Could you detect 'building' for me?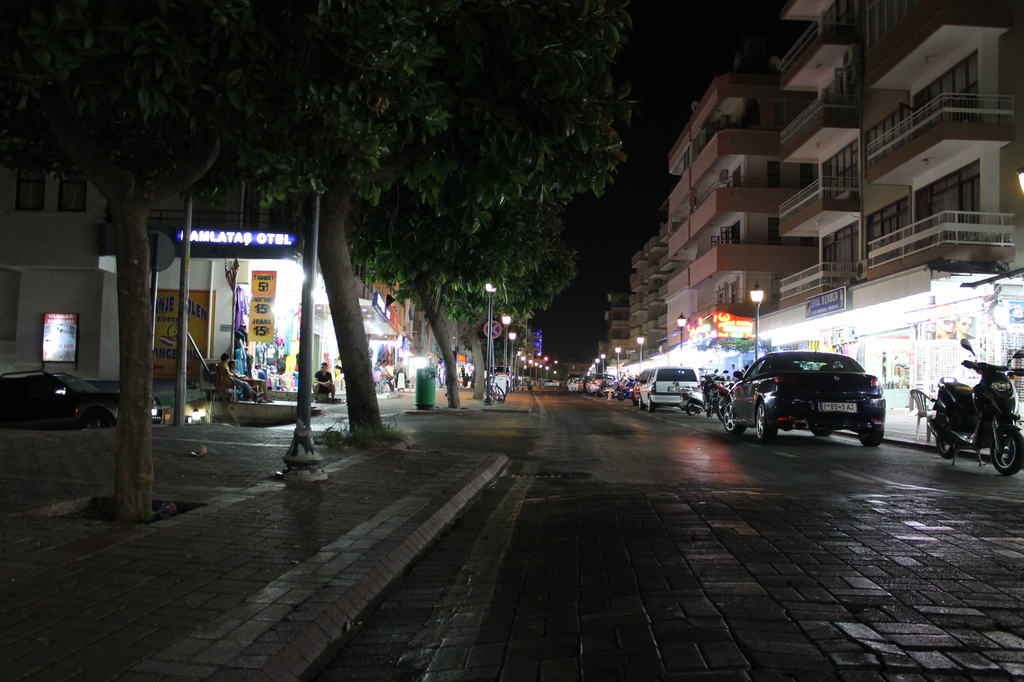
Detection result: [left=752, top=0, right=1023, bottom=403].
